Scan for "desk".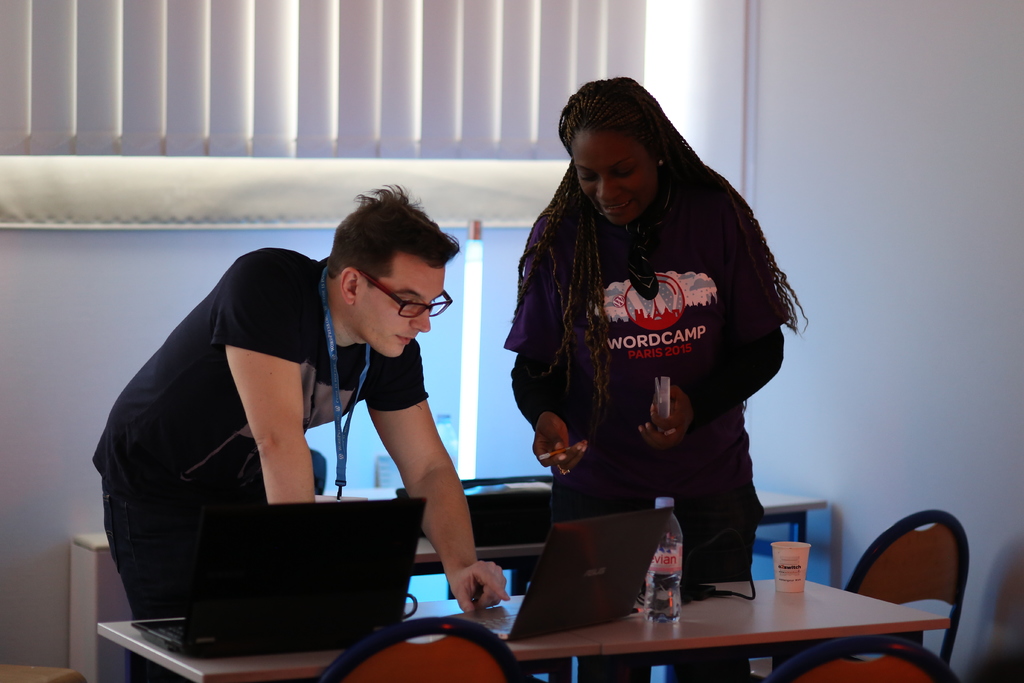
Scan result: {"x1": 99, "y1": 622, "x2": 951, "y2": 680}.
